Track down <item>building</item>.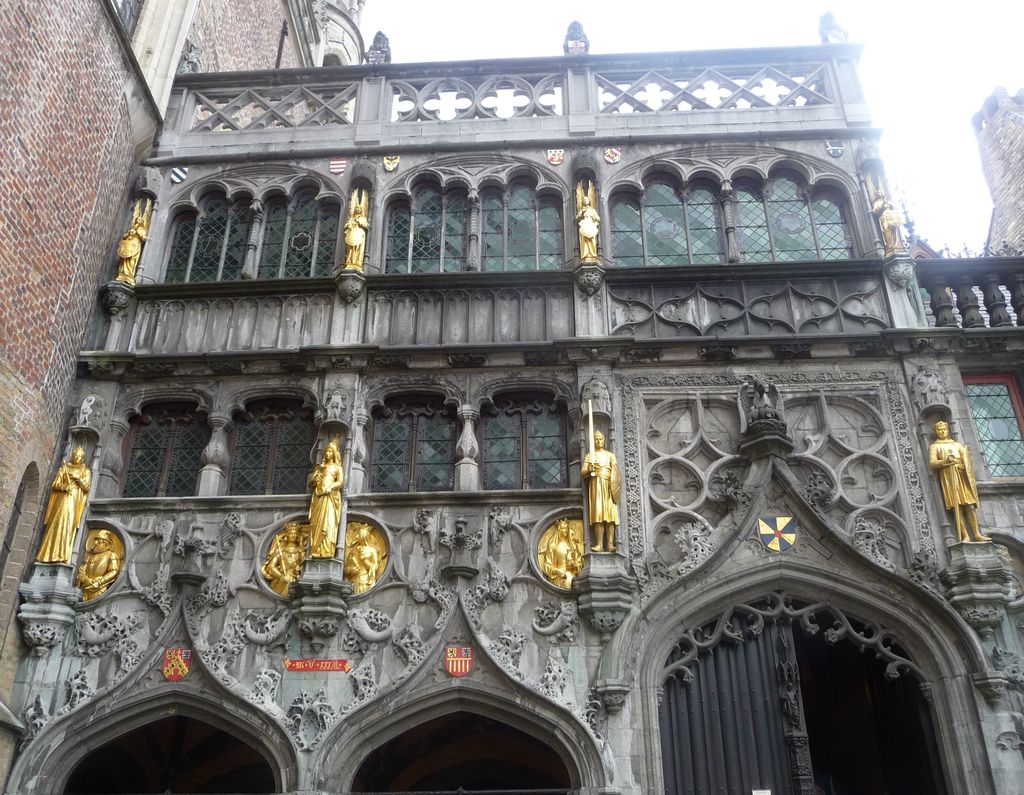
Tracked to region(0, 0, 369, 698).
